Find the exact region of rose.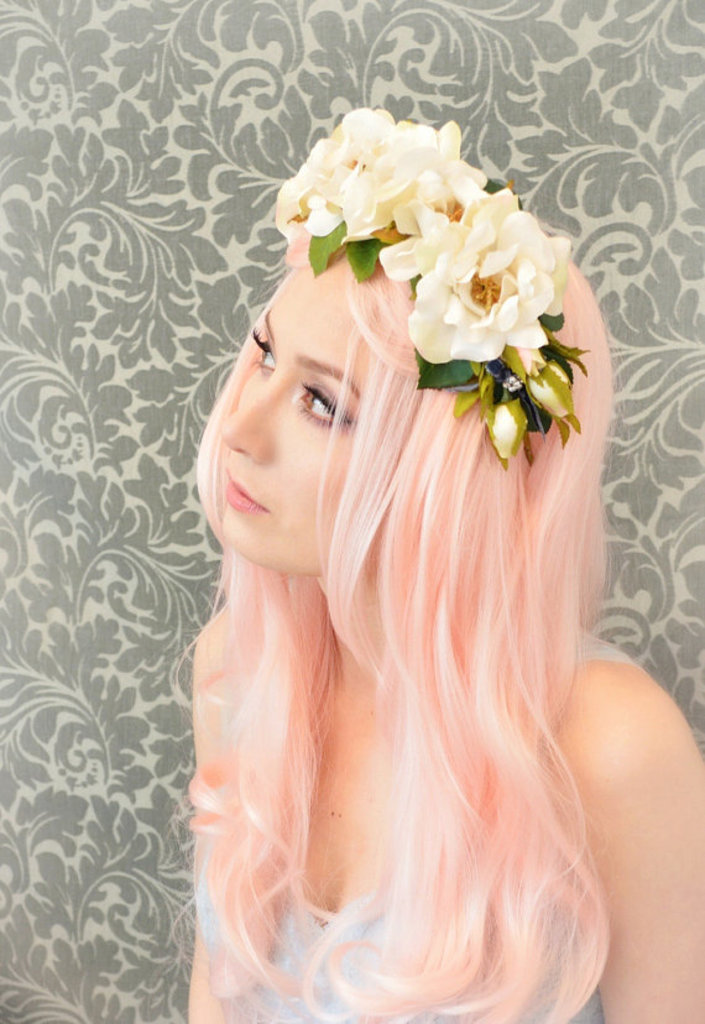
Exact region: select_region(334, 121, 489, 242).
